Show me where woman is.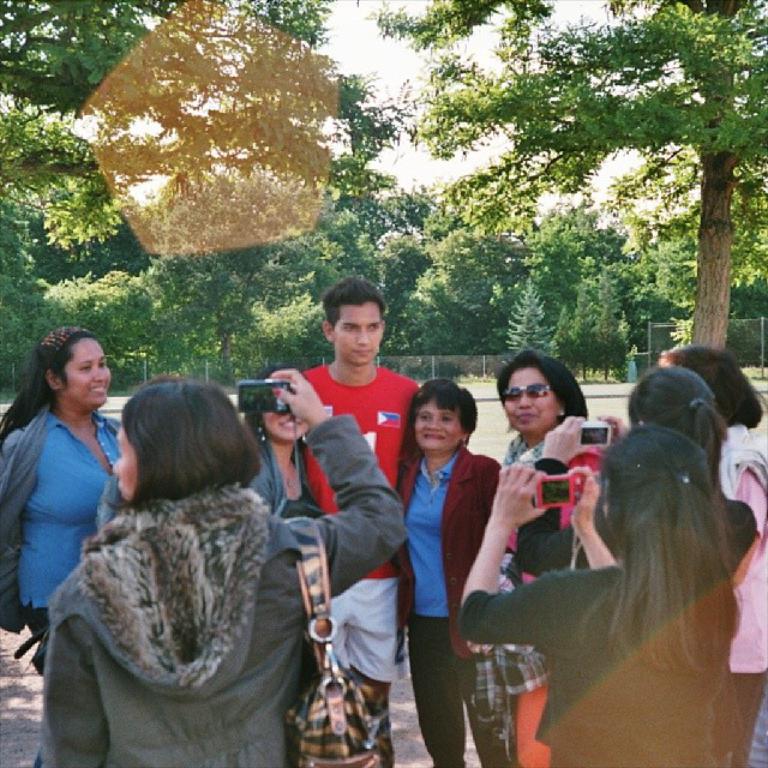
woman is at left=440, top=424, right=734, bottom=764.
